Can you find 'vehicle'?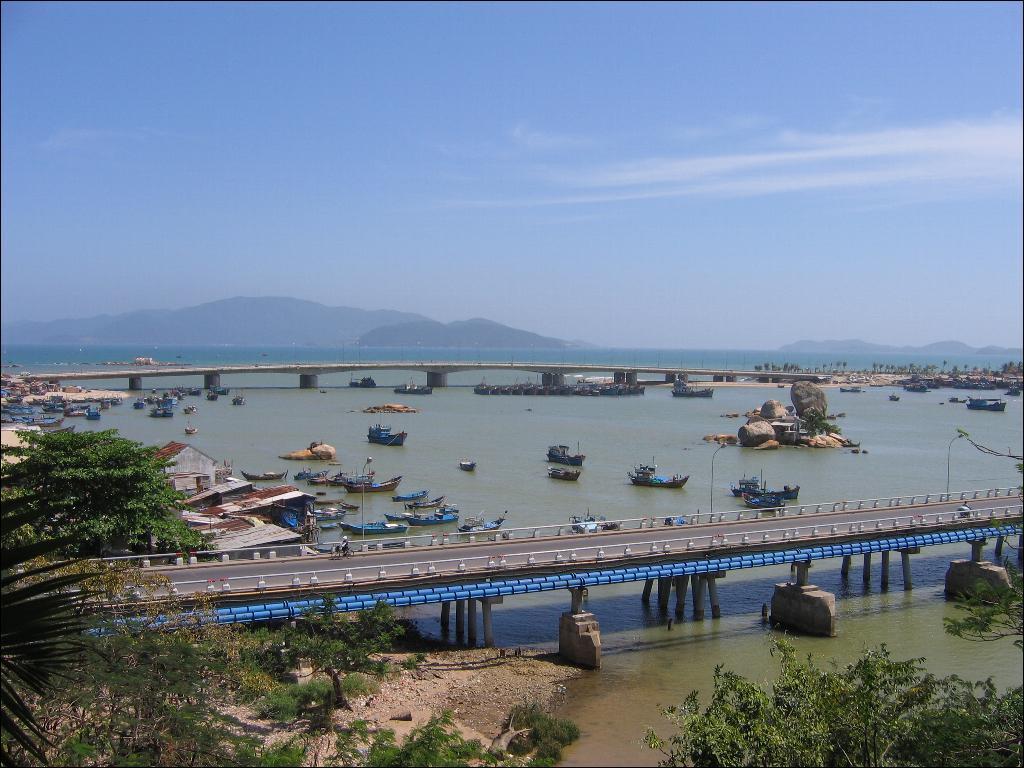
Yes, bounding box: (left=272, top=505, right=304, bottom=528).
